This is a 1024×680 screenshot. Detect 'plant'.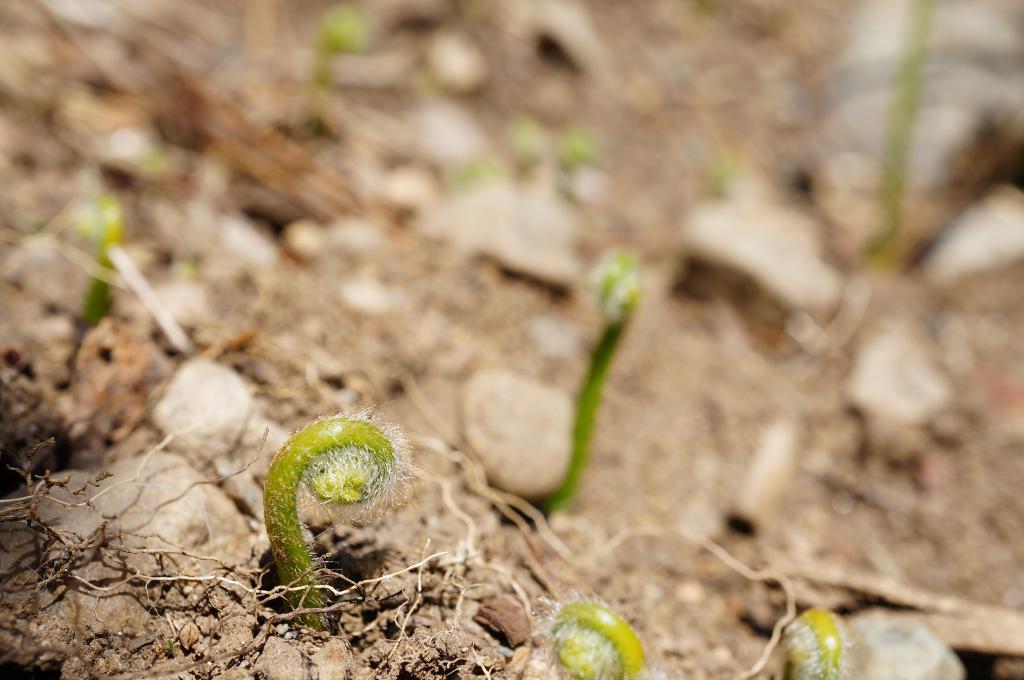
(x1=527, y1=589, x2=668, y2=679).
